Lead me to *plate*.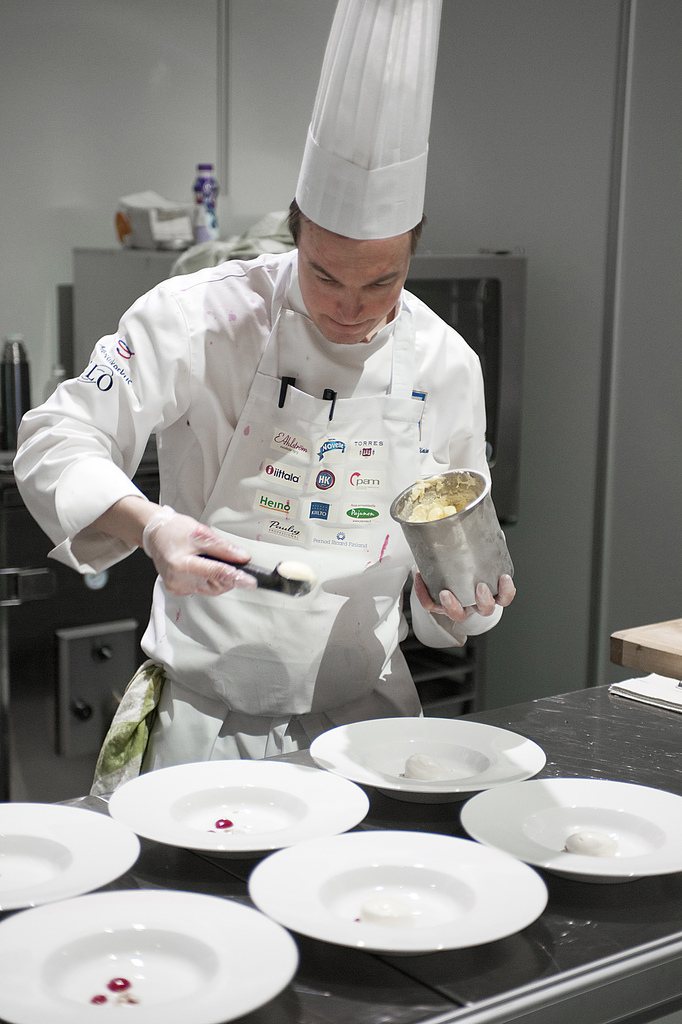
Lead to rect(251, 837, 539, 959).
